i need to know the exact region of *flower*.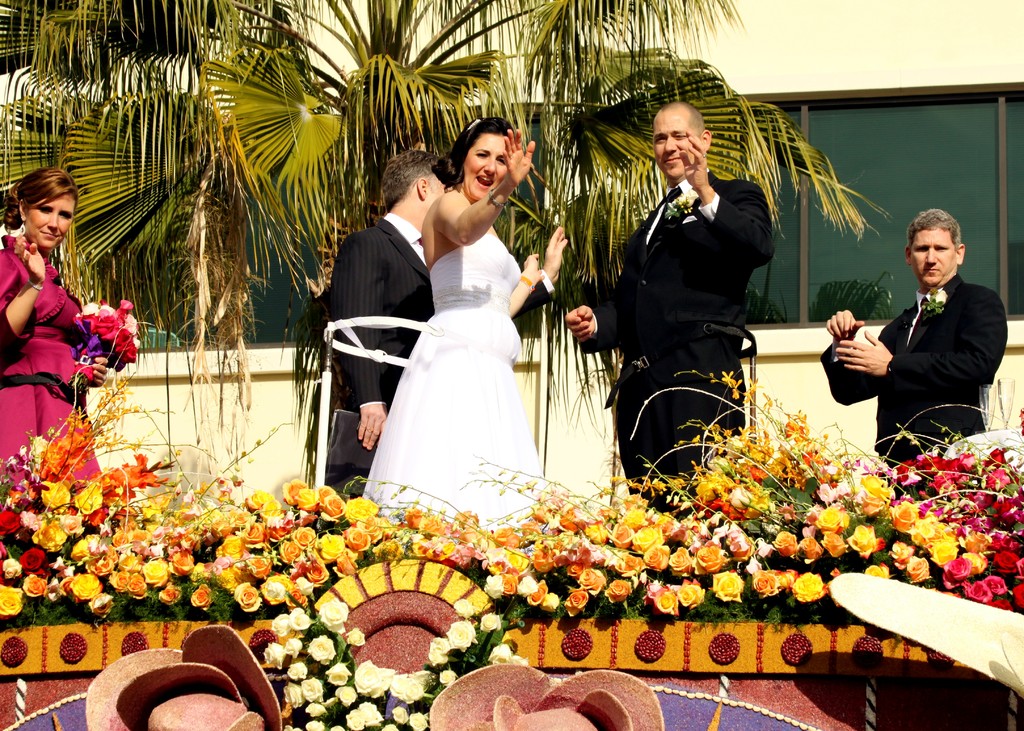
Region: <bbox>680, 189, 696, 203</bbox>.
